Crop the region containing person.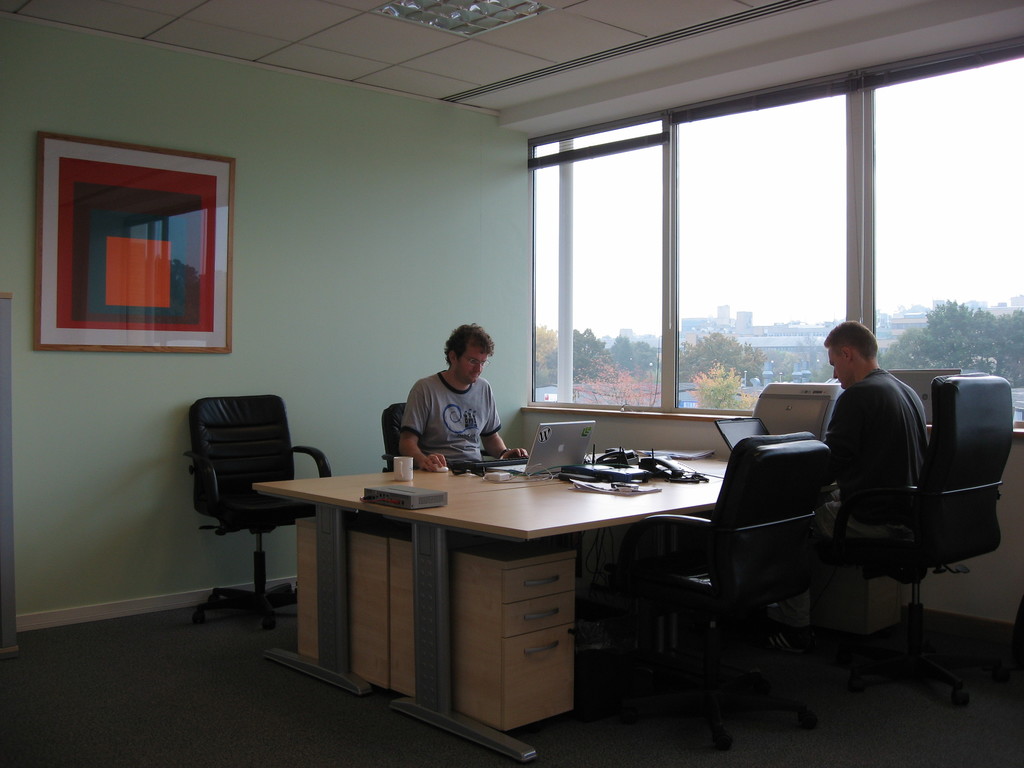
Crop region: Rect(815, 321, 930, 549).
